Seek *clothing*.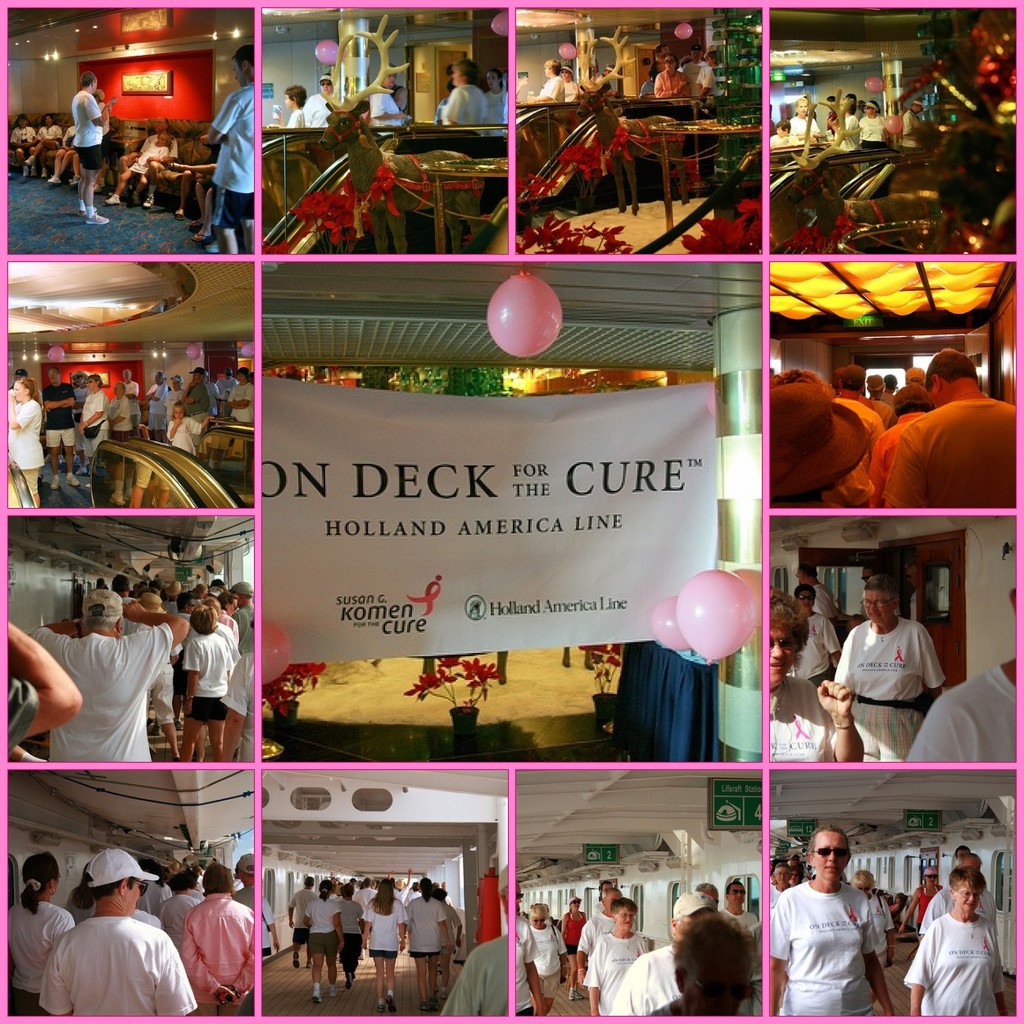
28,619,174,754.
